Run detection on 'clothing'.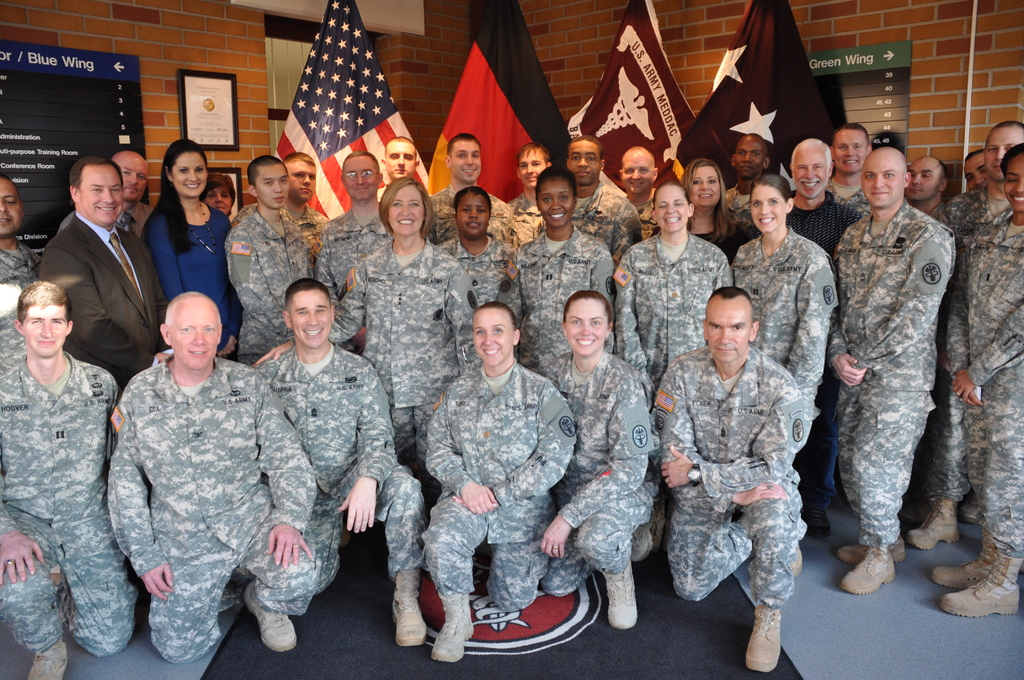
Result: region(612, 226, 735, 396).
